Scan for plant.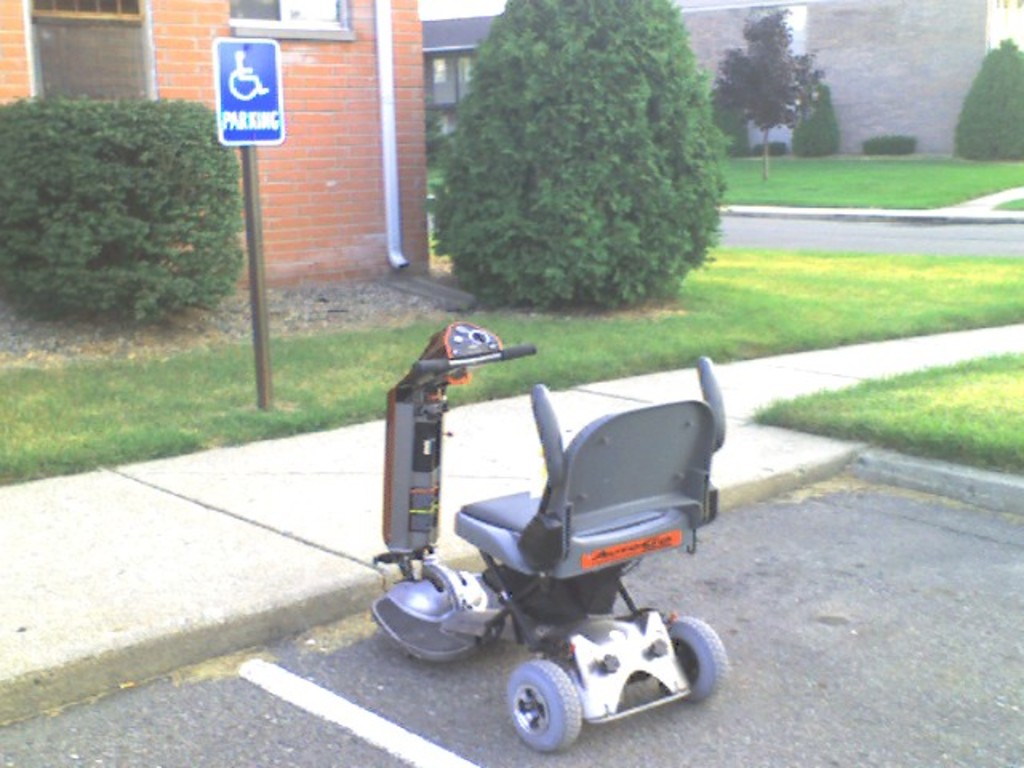
Scan result: bbox(949, 34, 1022, 166).
